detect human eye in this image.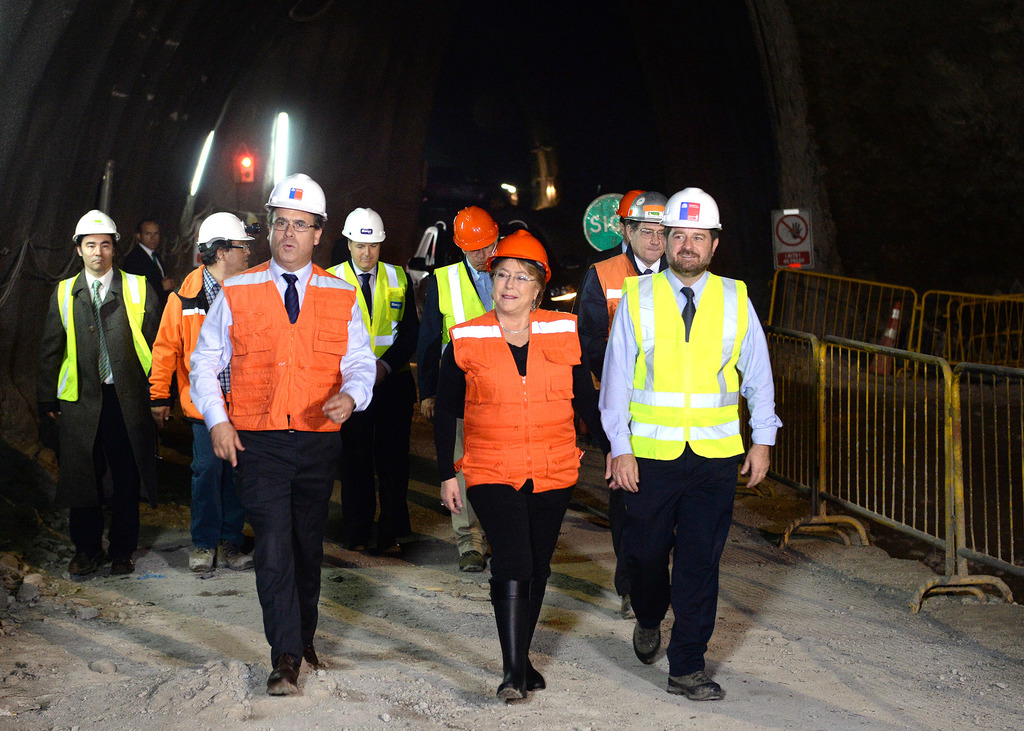
Detection: 691:236:703:243.
